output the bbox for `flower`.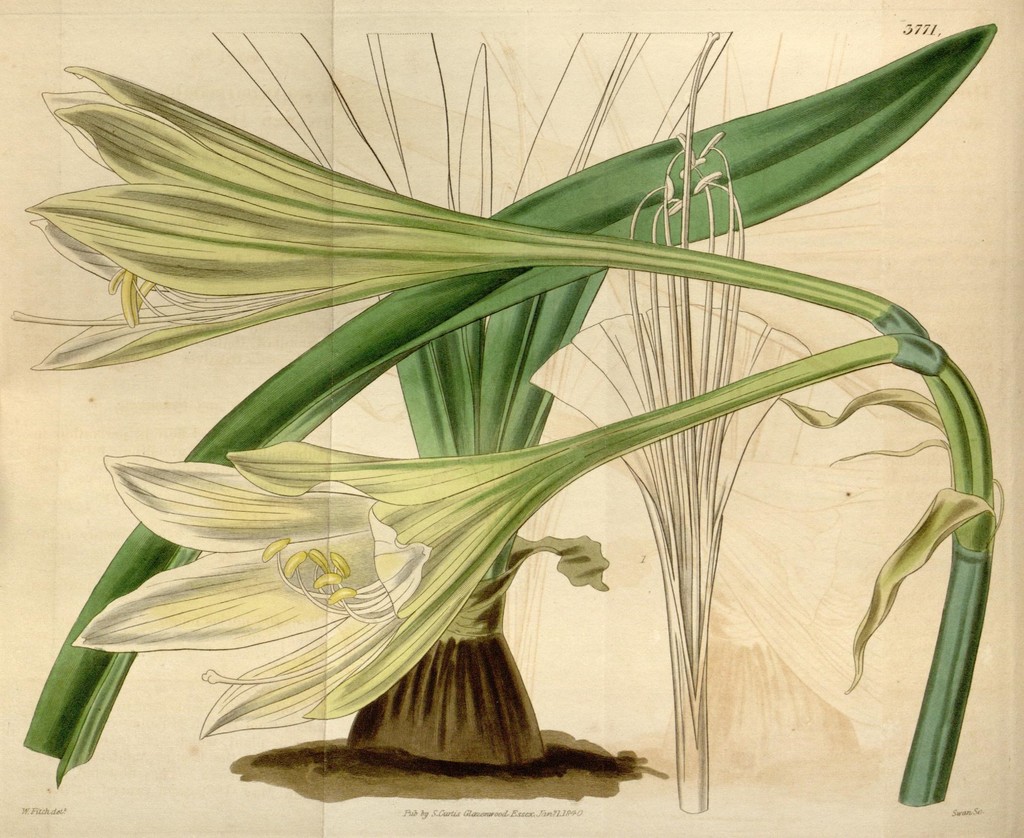
2/61/929/376.
